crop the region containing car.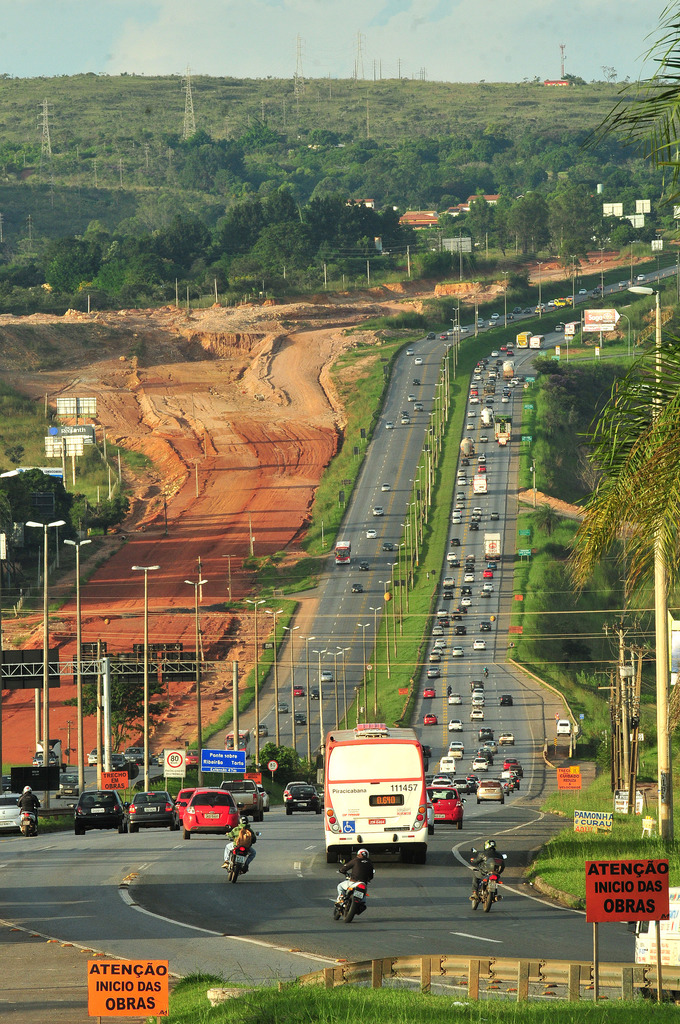
Crop region: bbox=(180, 788, 208, 828).
